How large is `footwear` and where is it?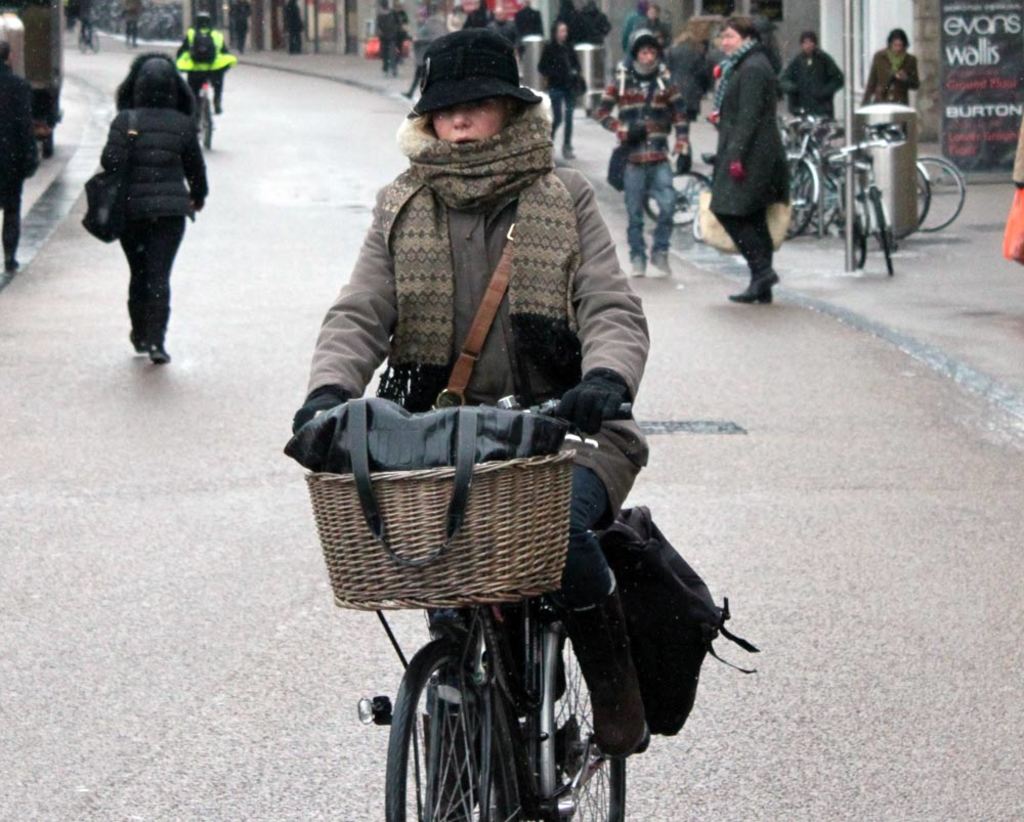
Bounding box: [548,563,650,761].
